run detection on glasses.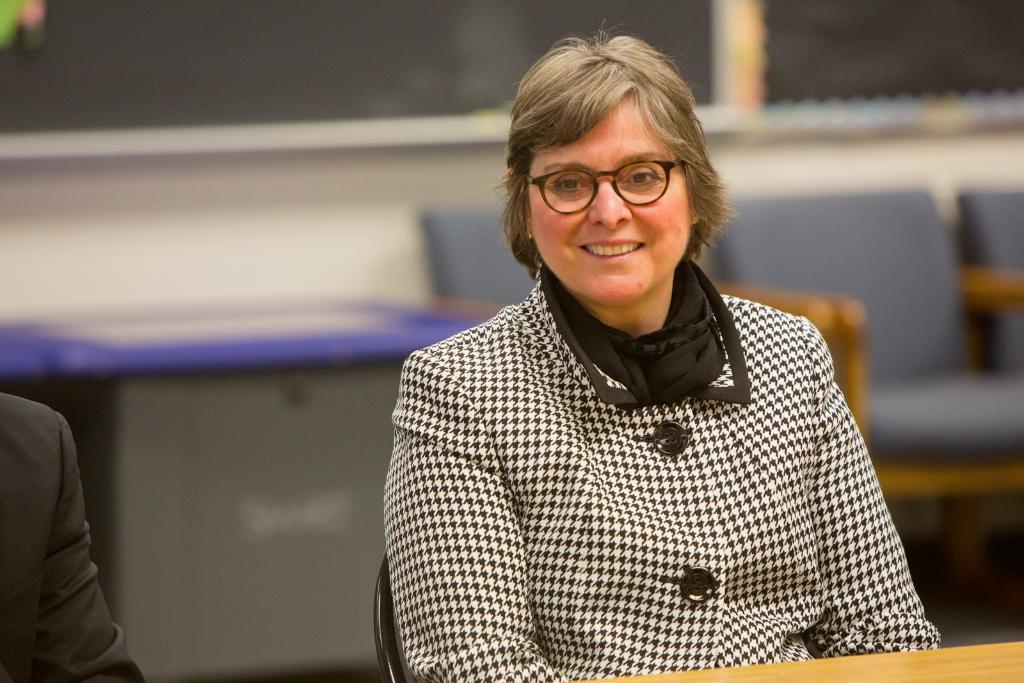
Result: rect(521, 150, 707, 217).
